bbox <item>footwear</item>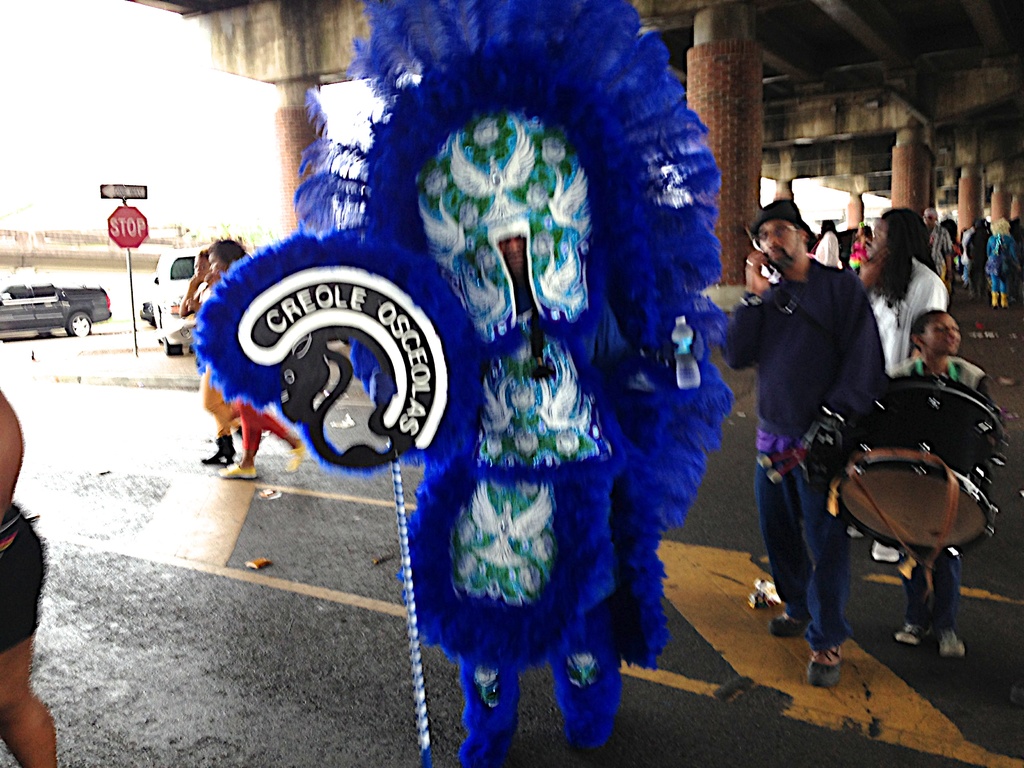
select_region(283, 439, 310, 468)
